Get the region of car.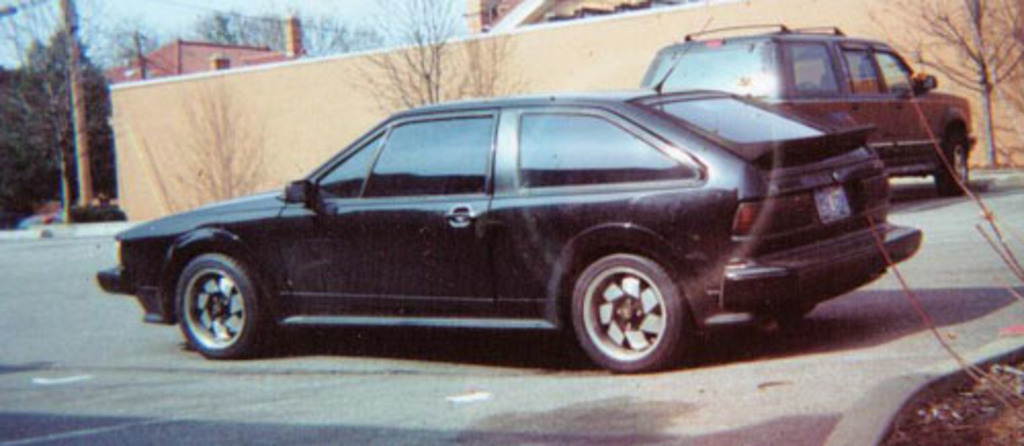
x1=637 y1=20 x2=977 y2=198.
